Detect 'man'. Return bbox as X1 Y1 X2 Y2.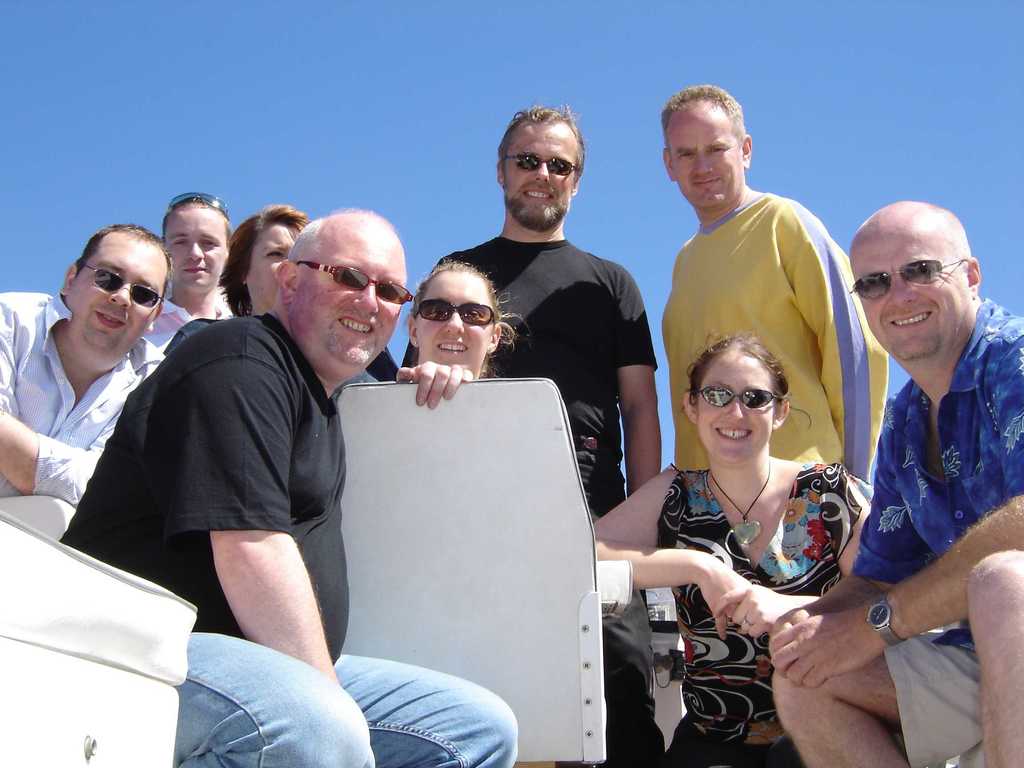
663 83 893 492.
